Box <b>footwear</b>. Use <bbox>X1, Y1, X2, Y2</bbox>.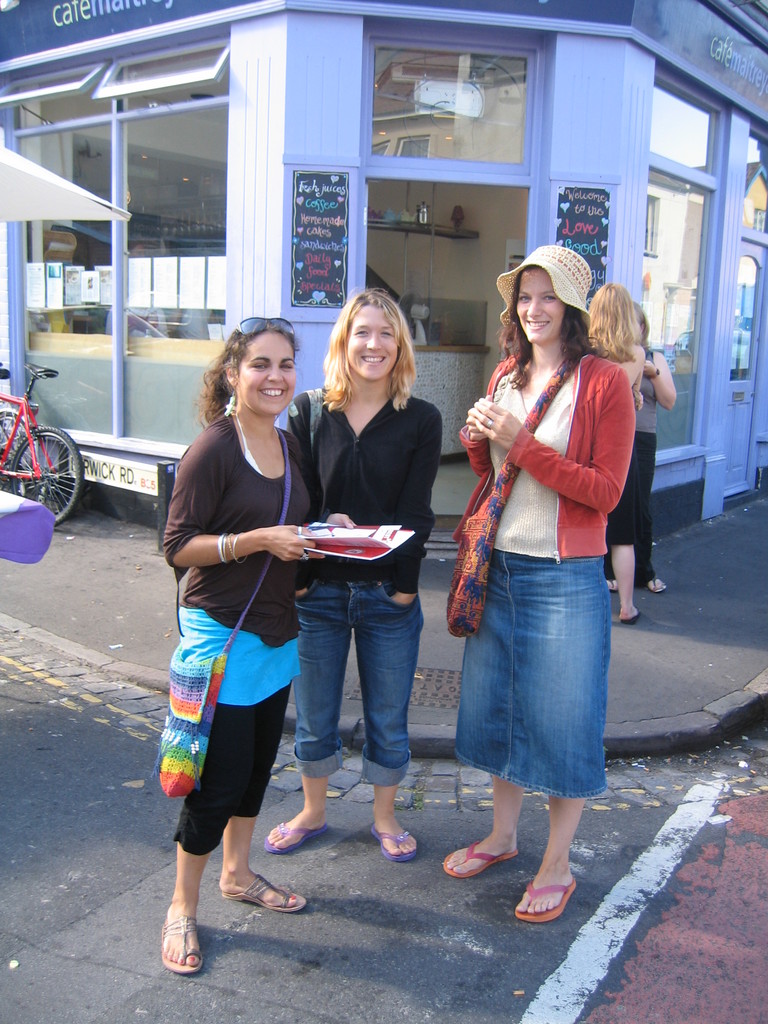
<bbox>608, 580, 620, 593</bbox>.
